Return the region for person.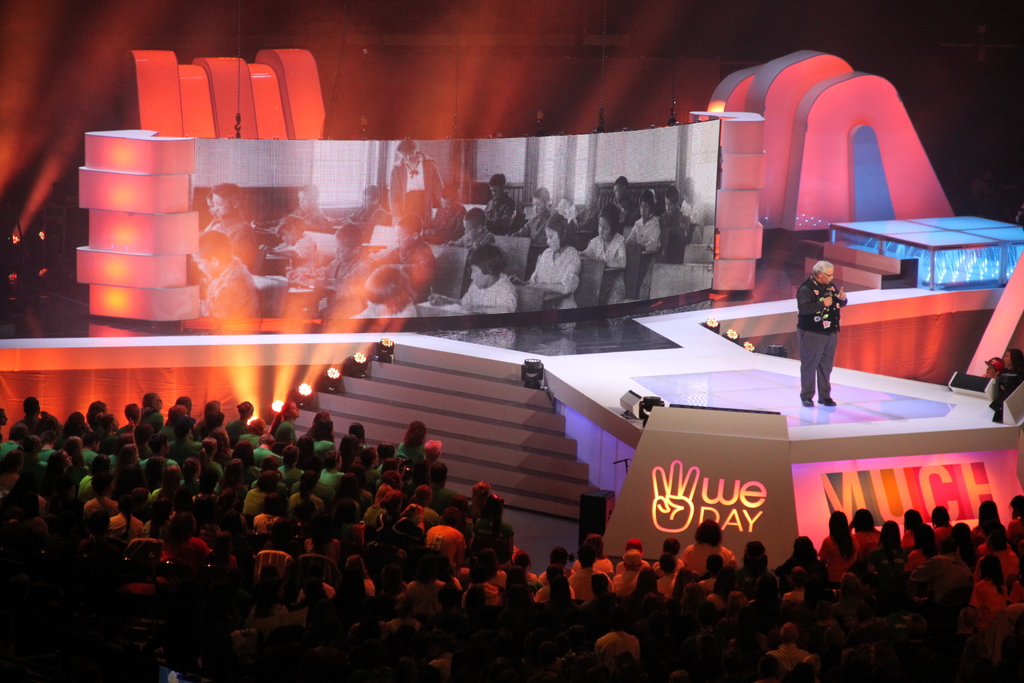
Rect(462, 547, 507, 608).
